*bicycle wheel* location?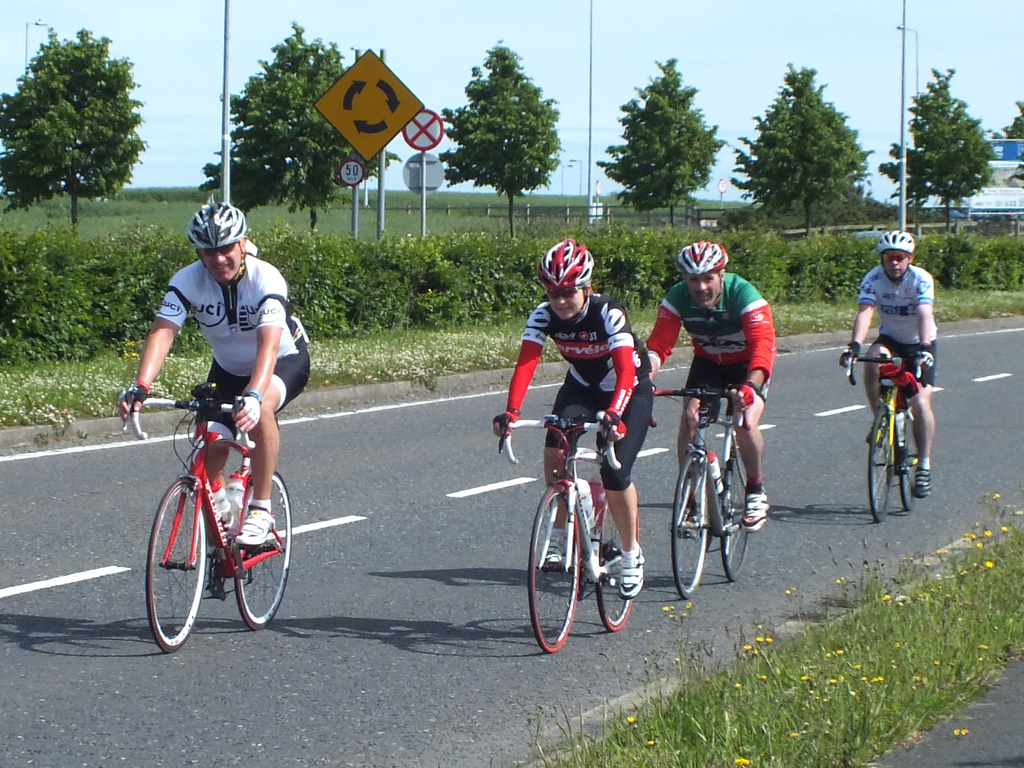
{"x1": 236, "y1": 472, "x2": 292, "y2": 625}
